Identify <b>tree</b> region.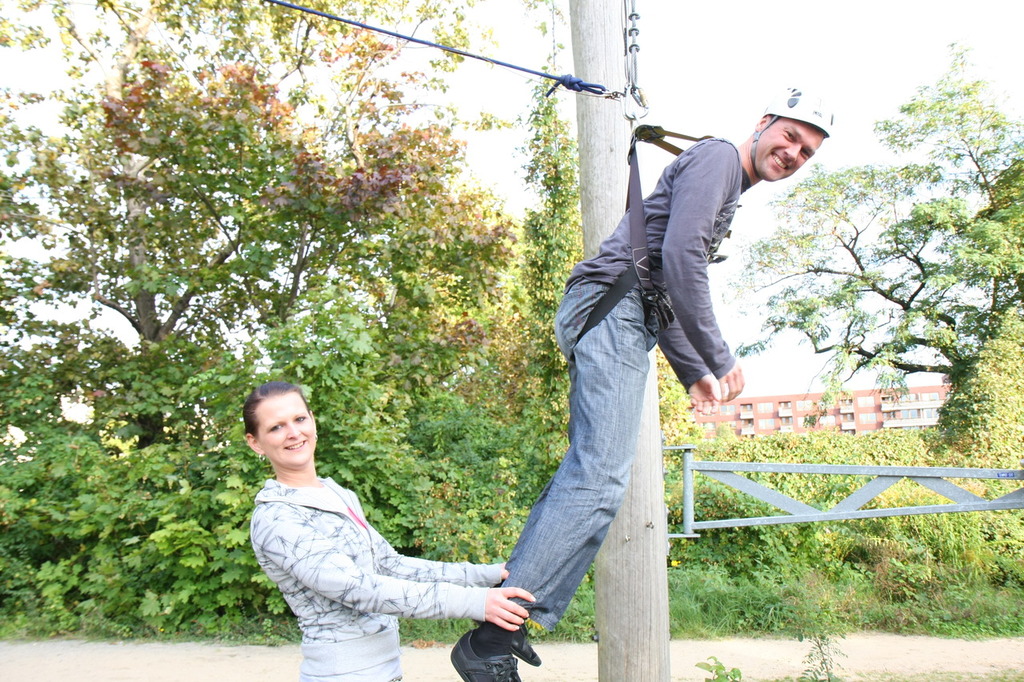
Region: pyautogui.locateOnScreen(0, 0, 558, 470).
